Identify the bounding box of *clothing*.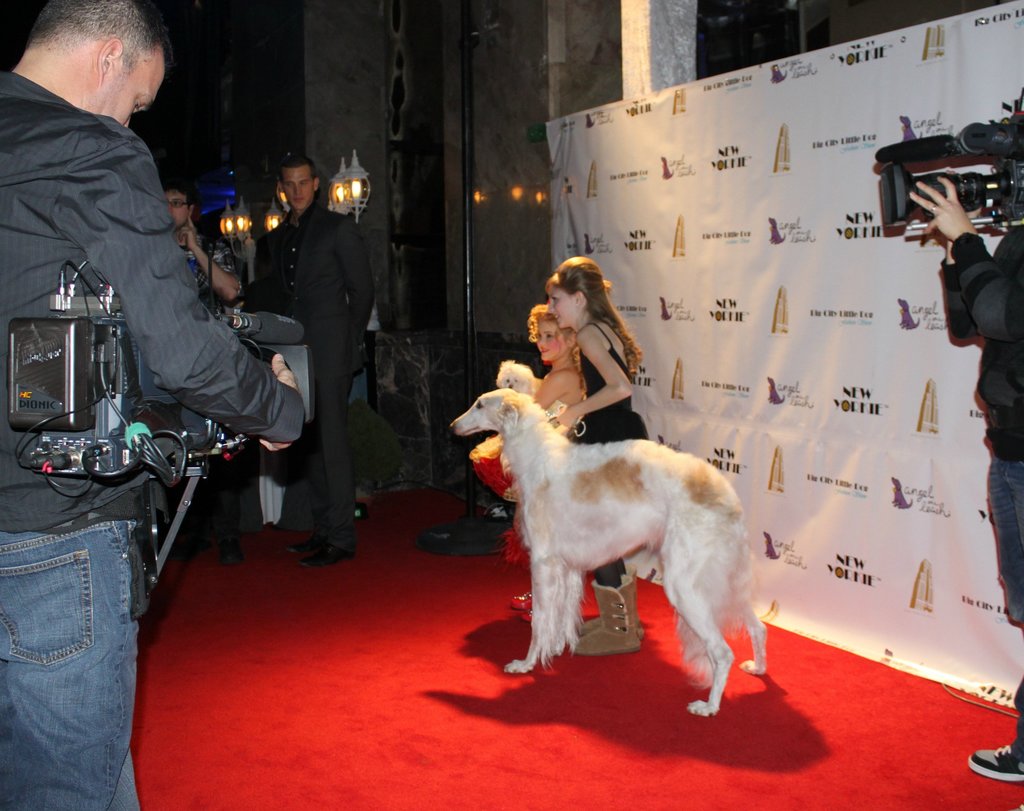
locate(0, 72, 301, 810).
